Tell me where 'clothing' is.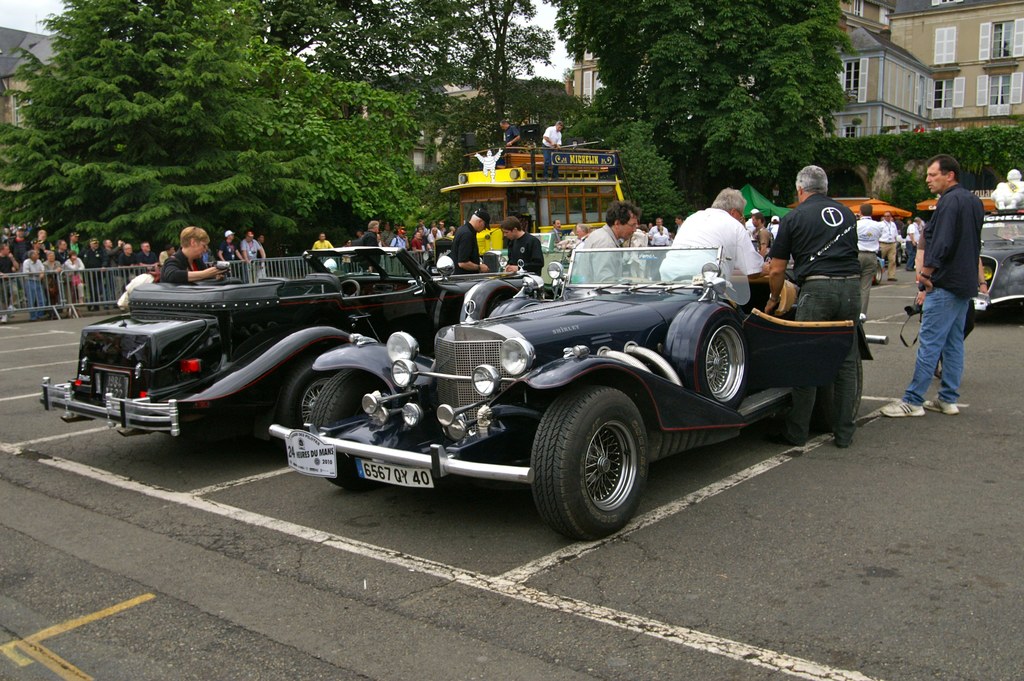
'clothing' is at detection(45, 242, 58, 249).
